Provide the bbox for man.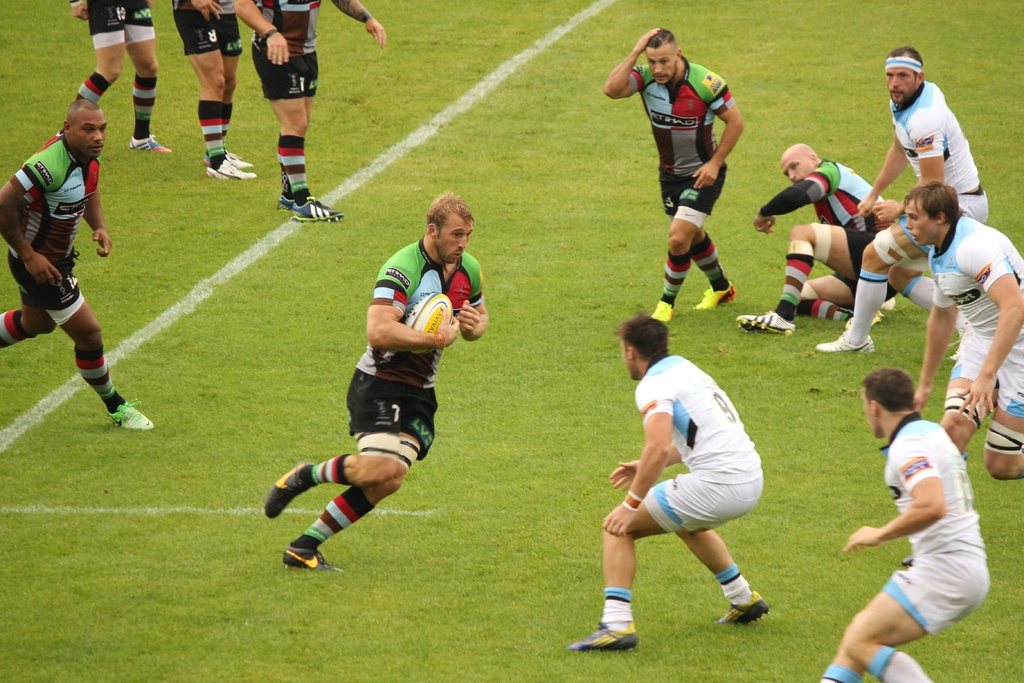
select_region(232, 0, 387, 223).
